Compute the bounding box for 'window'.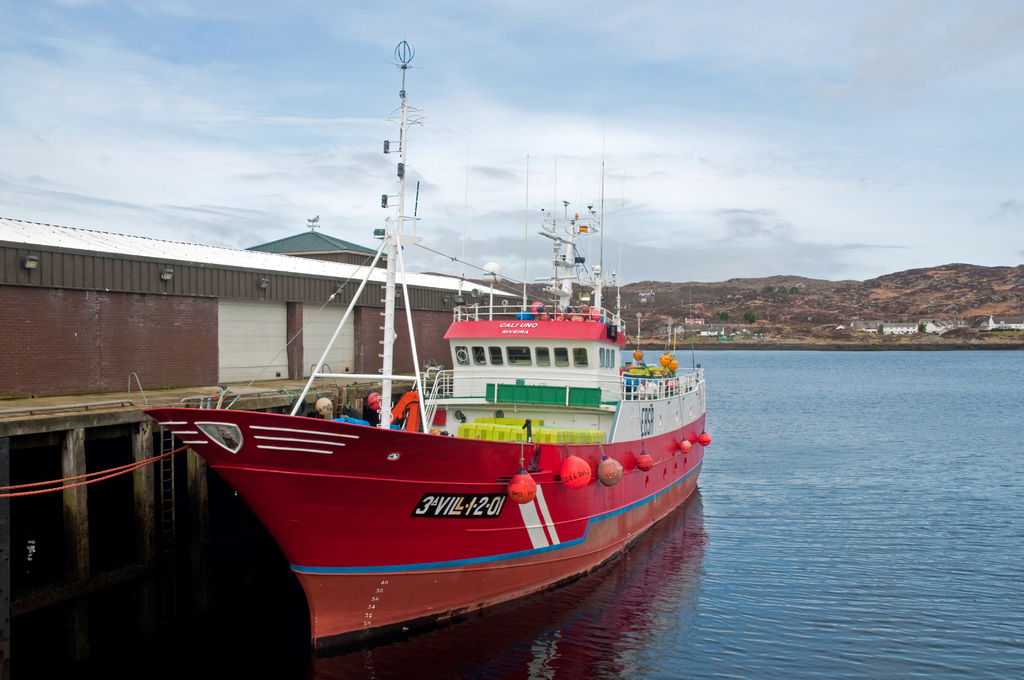
crop(473, 349, 486, 366).
